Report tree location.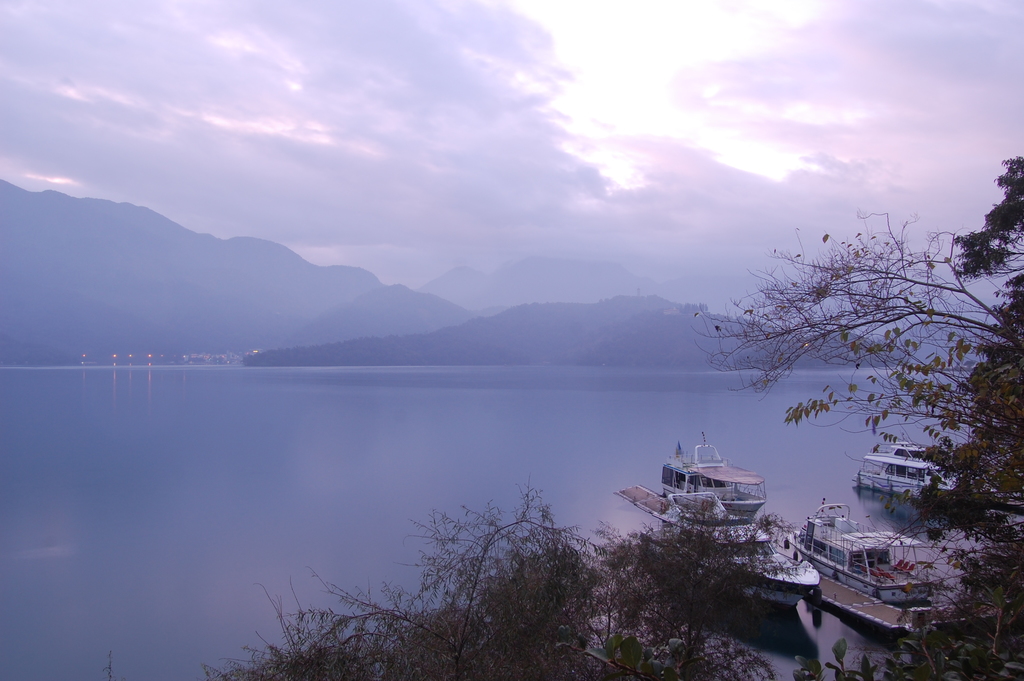
Report: 950, 148, 1023, 622.
